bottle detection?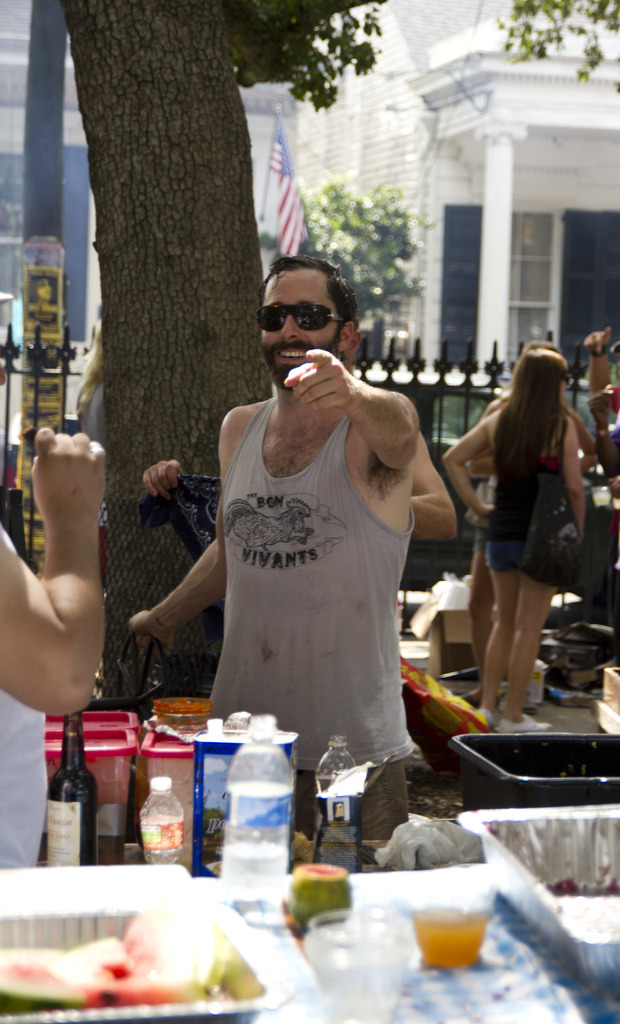
box(33, 758, 95, 862)
